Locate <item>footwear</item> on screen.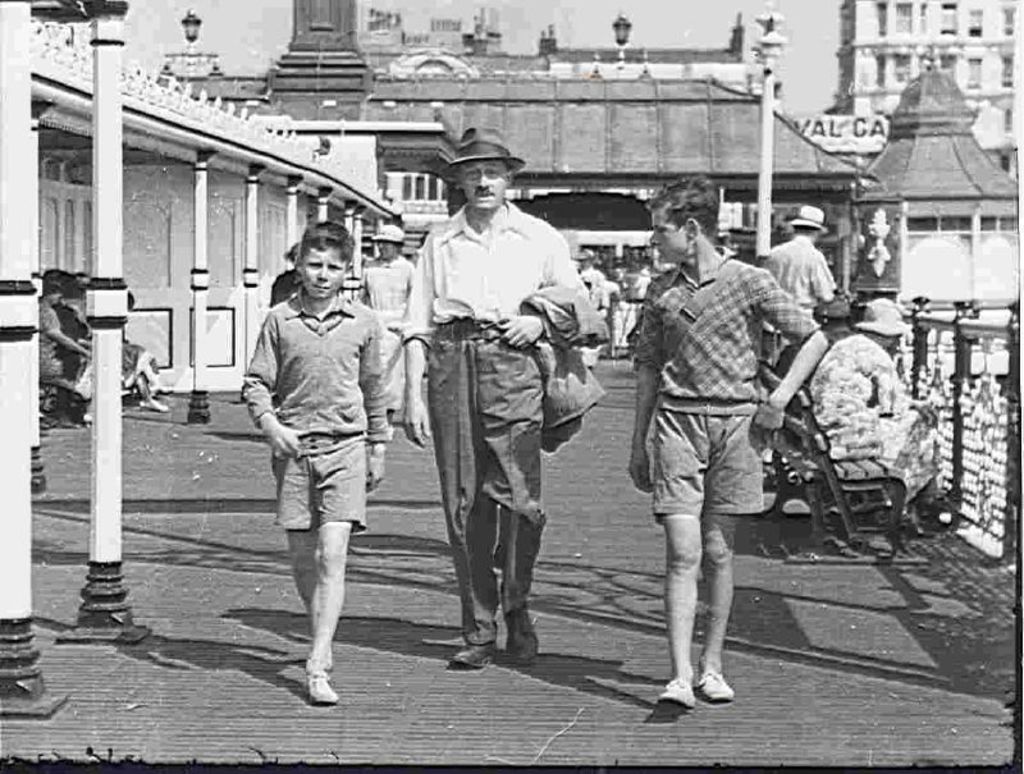
On screen at 140 398 175 415.
